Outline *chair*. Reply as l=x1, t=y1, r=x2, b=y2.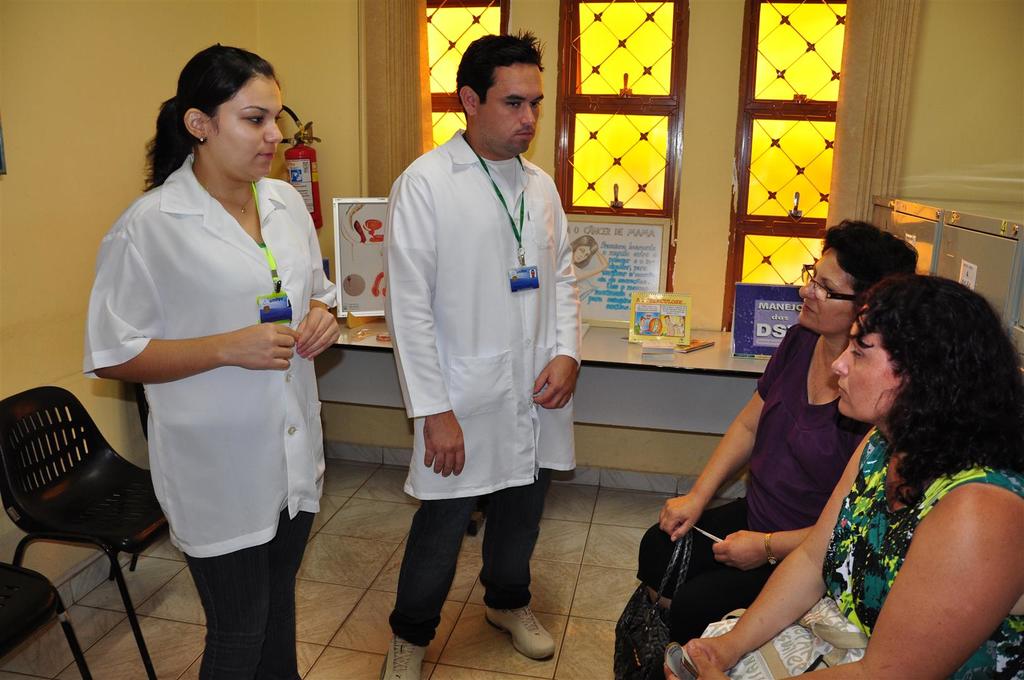
l=4, t=380, r=182, b=675.
